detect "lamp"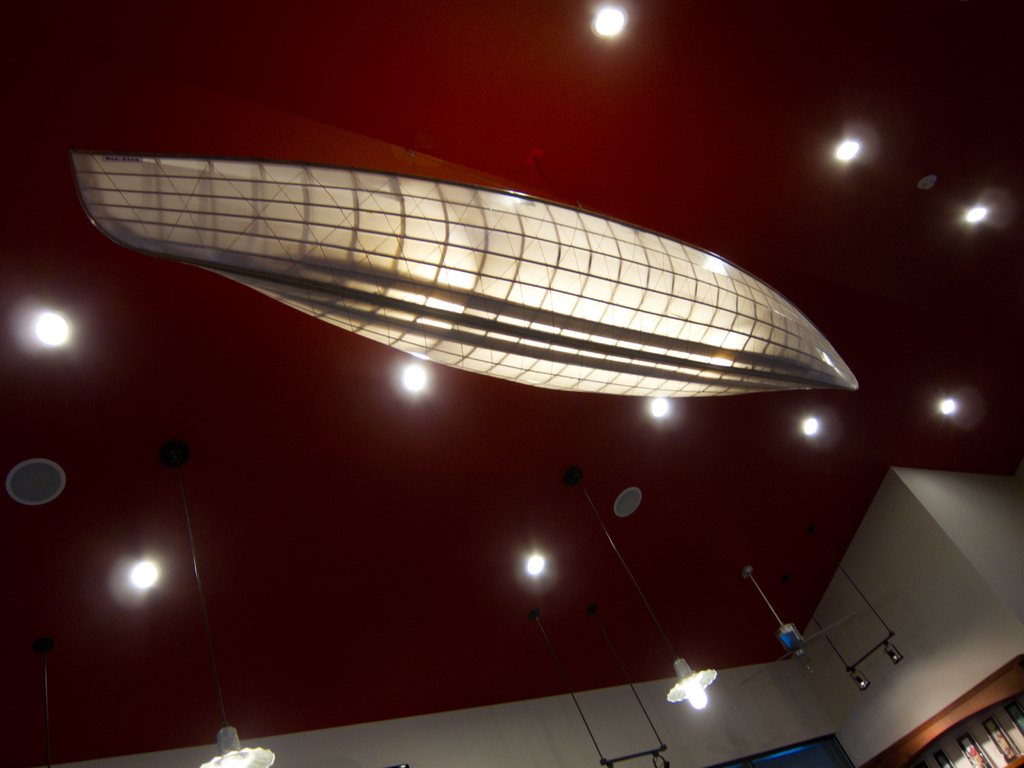
(665,653,719,710)
